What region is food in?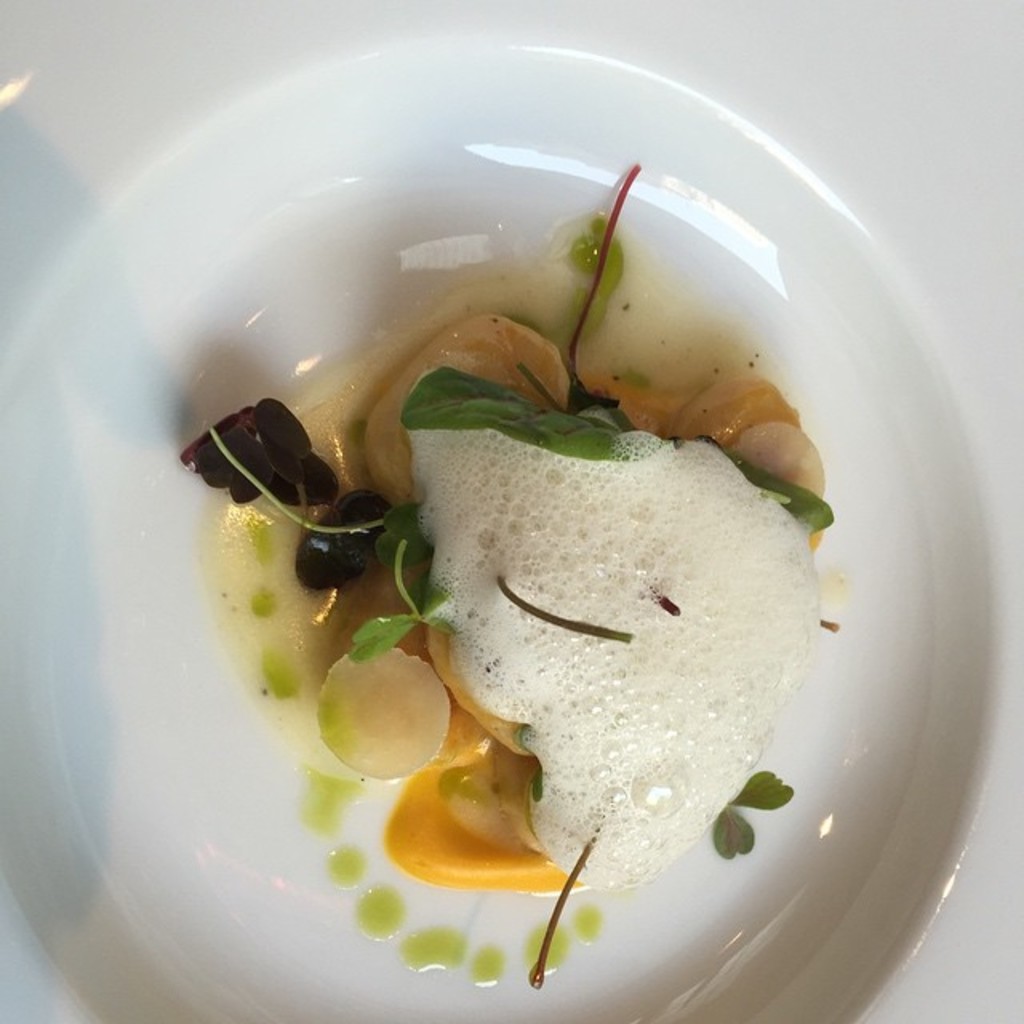
left=182, top=166, right=843, bottom=987.
